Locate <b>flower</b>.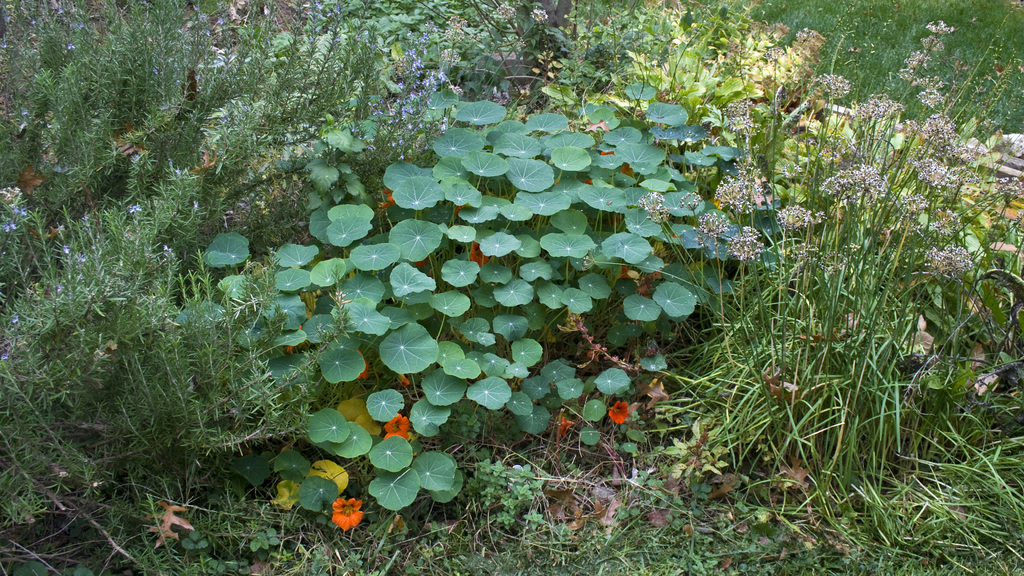
Bounding box: 610, 397, 627, 422.
